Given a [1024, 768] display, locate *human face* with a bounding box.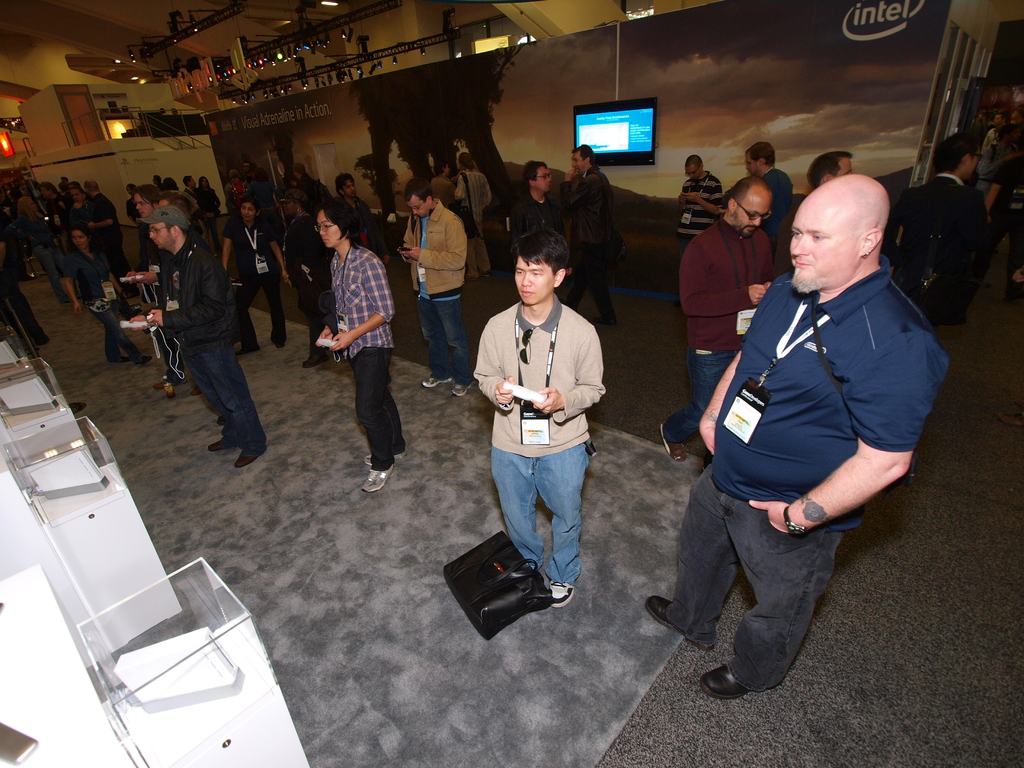
Located: rect(70, 229, 86, 252).
